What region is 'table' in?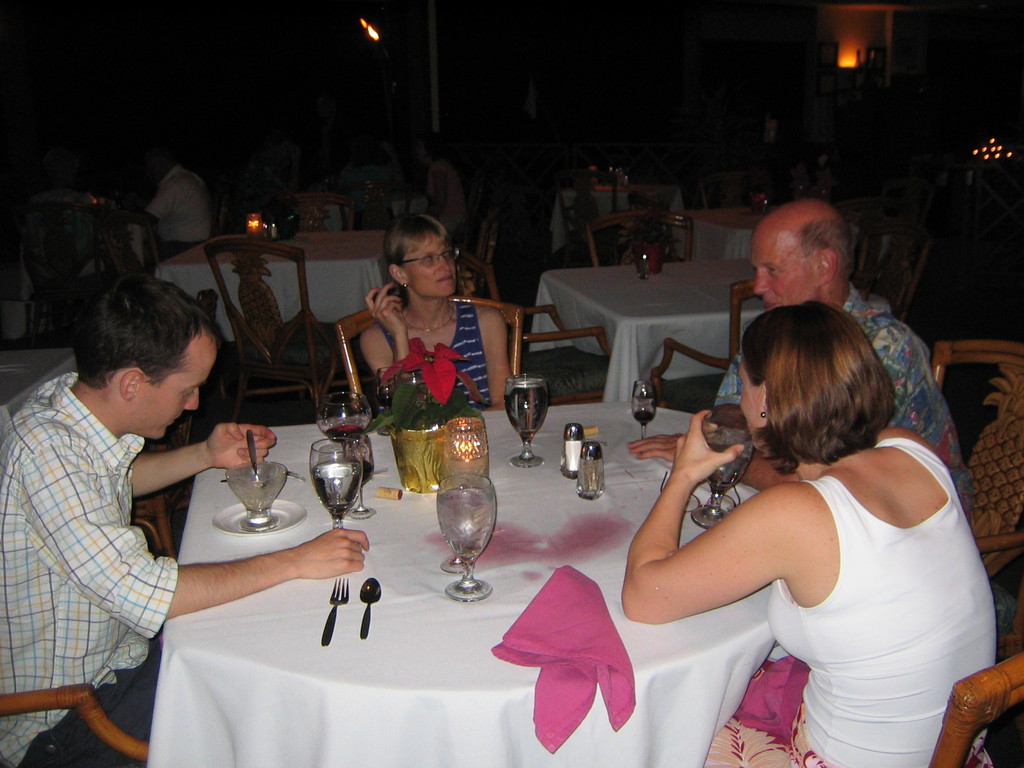
<region>673, 208, 852, 264</region>.
